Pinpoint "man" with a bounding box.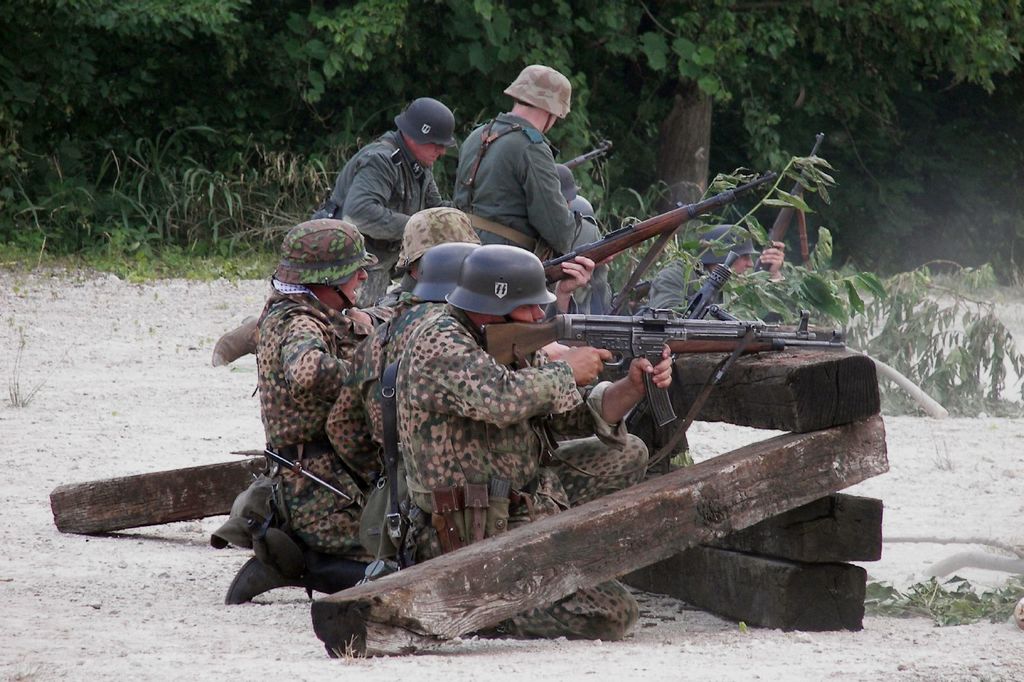
select_region(225, 246, 575, 600).
